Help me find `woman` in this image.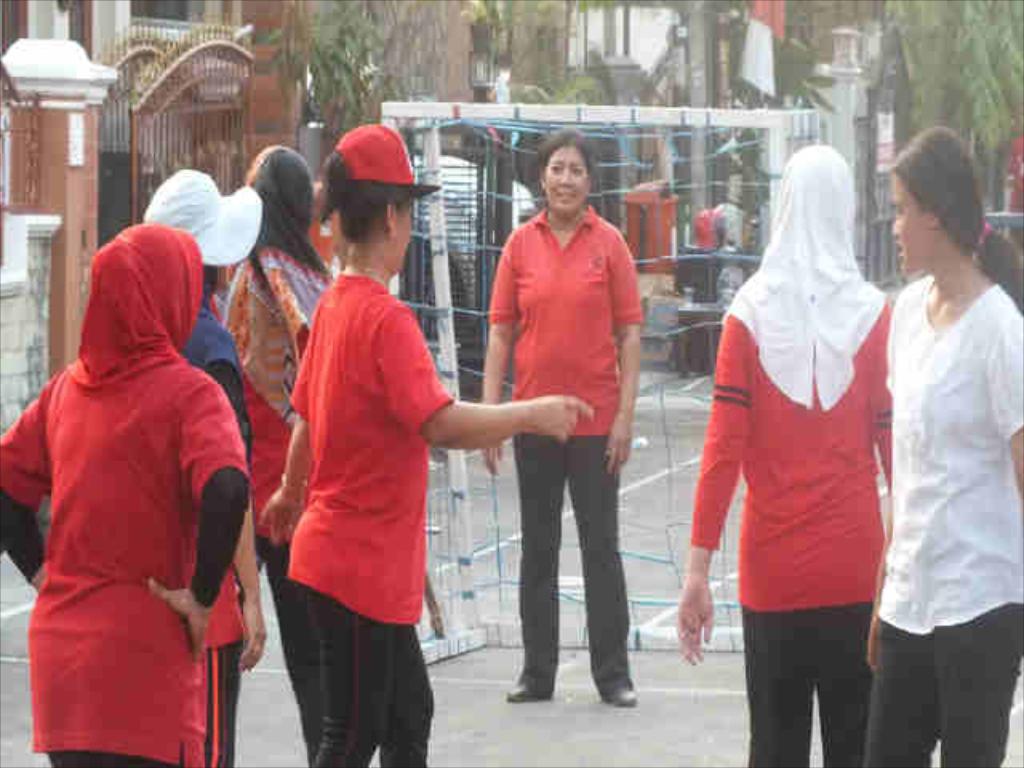
Found it: select_region(133, 171, 293, 766).
